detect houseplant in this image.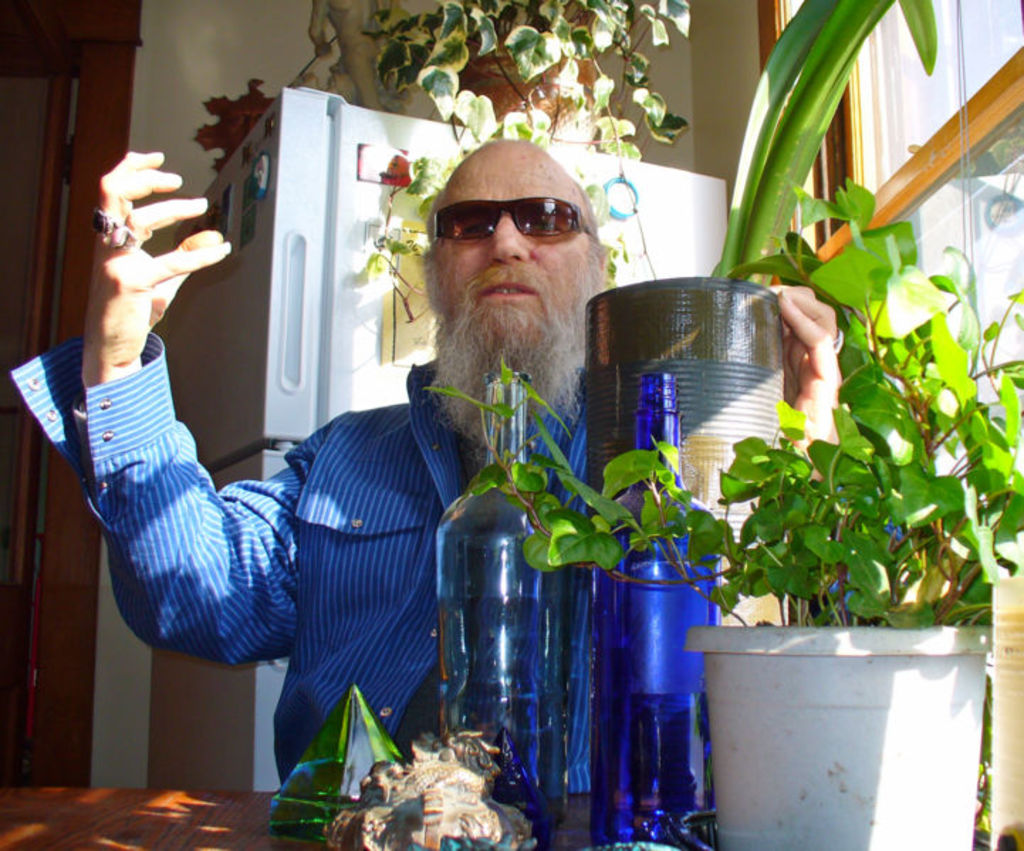
Detection: 419 169 1023 850.
